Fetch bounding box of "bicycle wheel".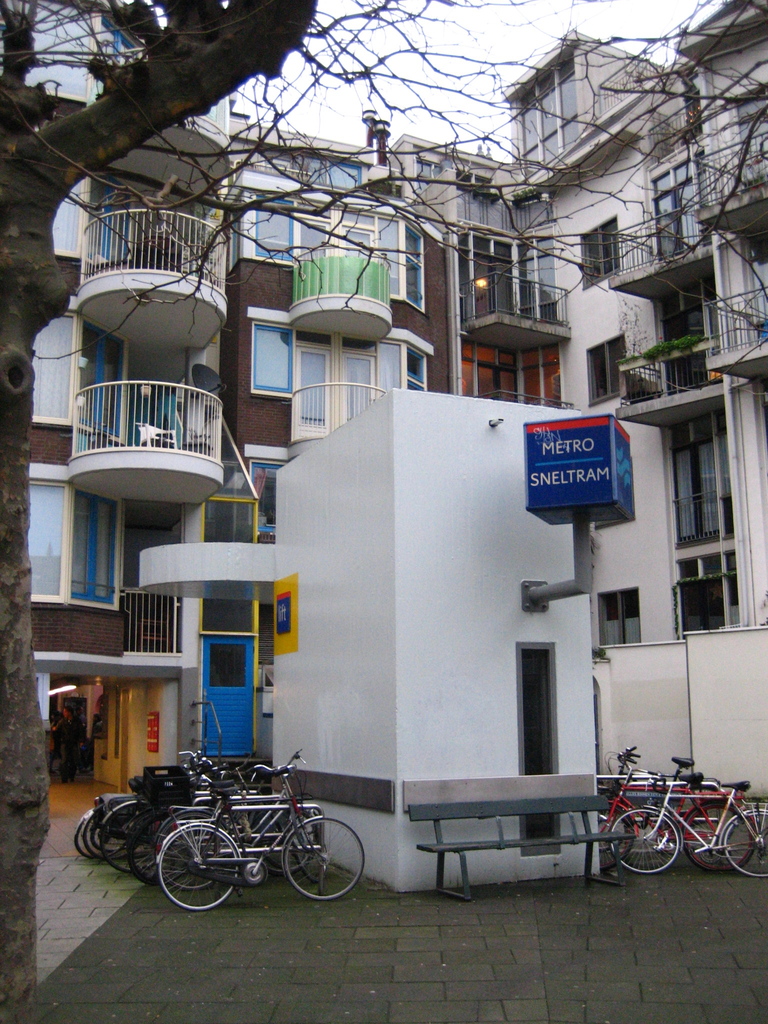
Bbox: x1=598, y1=797, x2=633, y2=870.
